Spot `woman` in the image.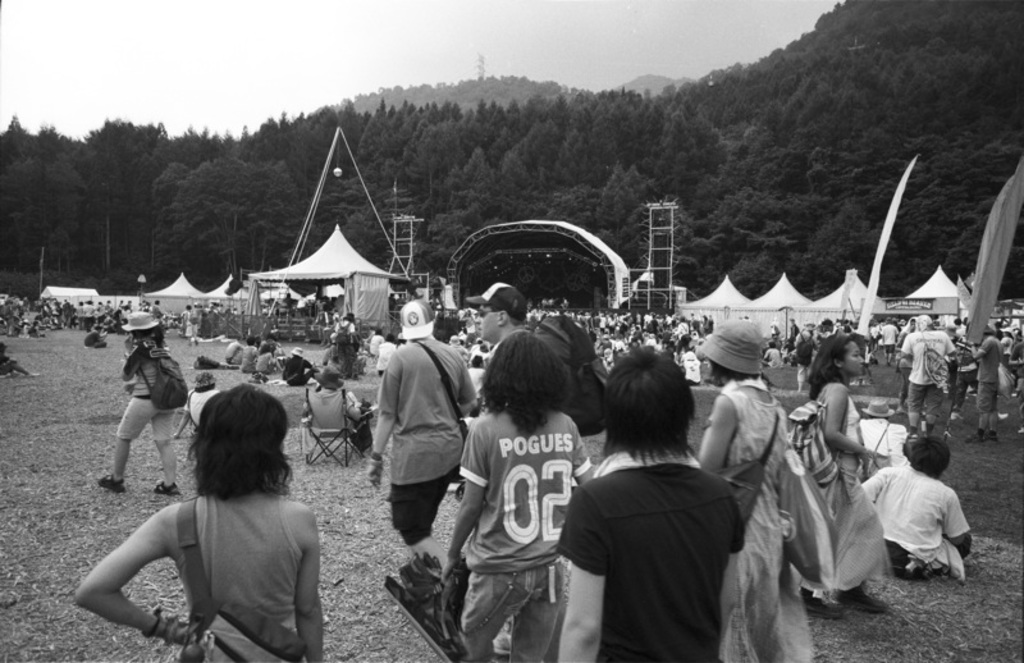
`woman` found at detection(251, 335, 283, 381).
